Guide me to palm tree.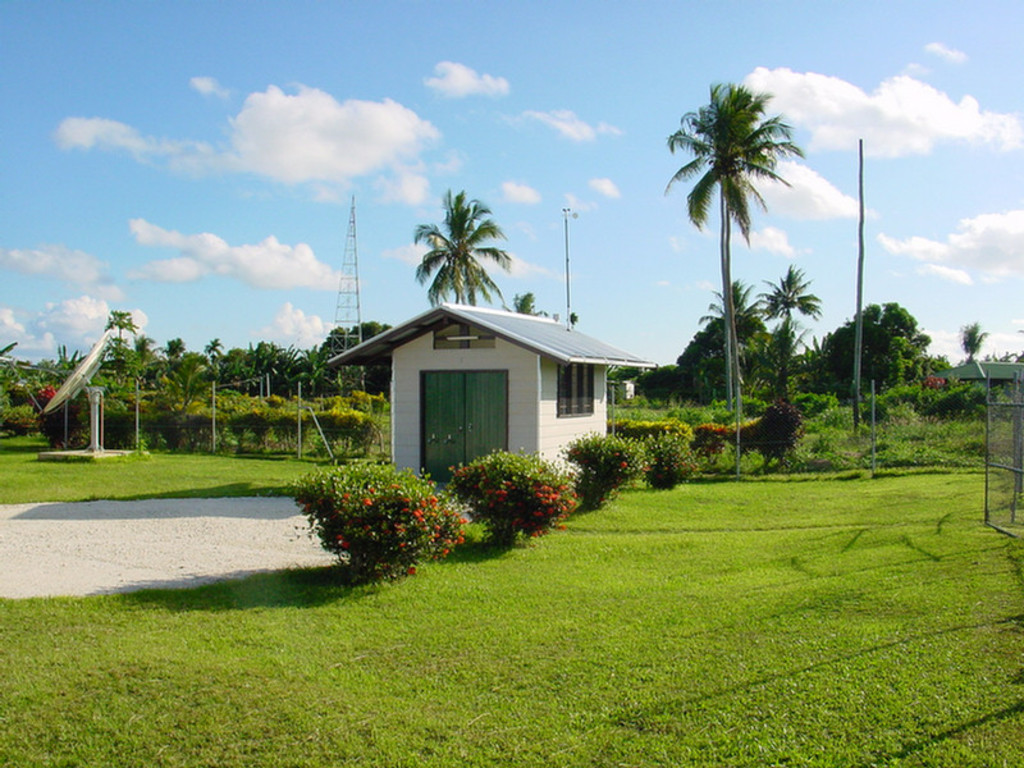
Guidance: [left=696, top=265, right=756, bottom=383].
